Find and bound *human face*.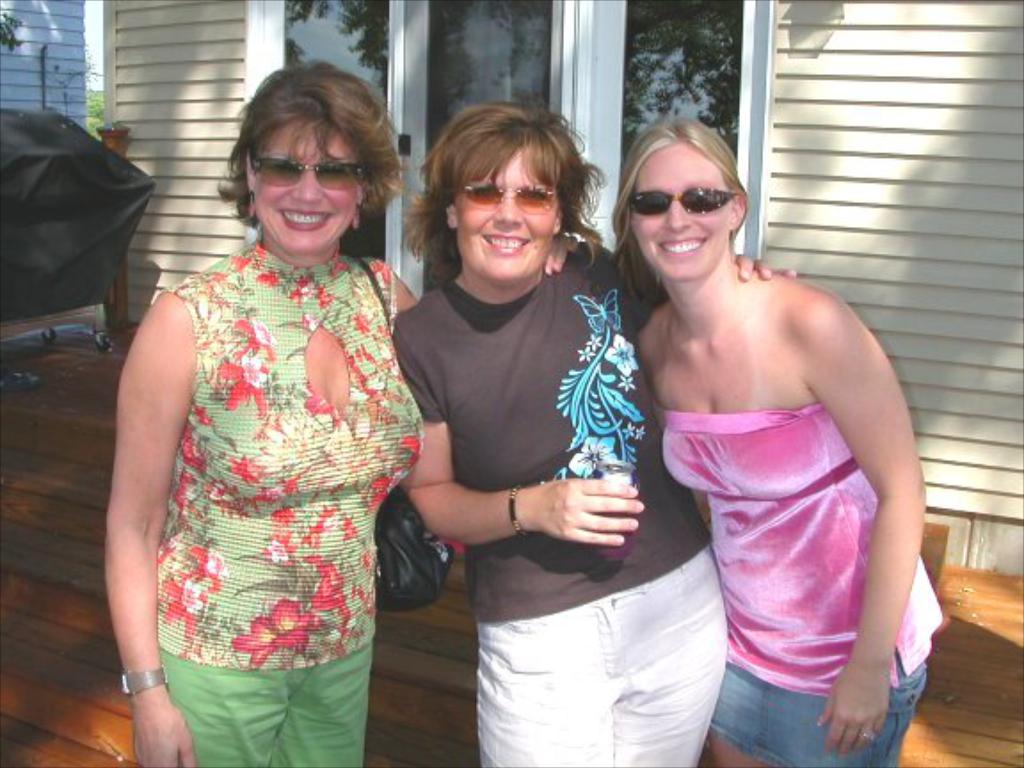
Bound: box(254, 117, 366, 256).
